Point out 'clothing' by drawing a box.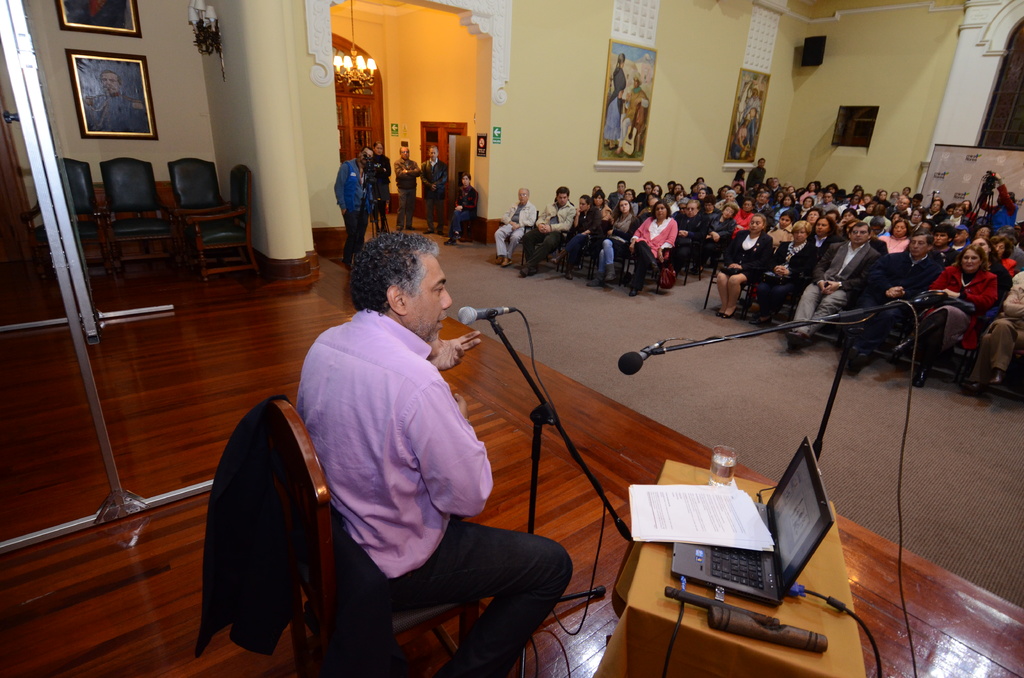
<region>449, 185, 477, 240</region>.
